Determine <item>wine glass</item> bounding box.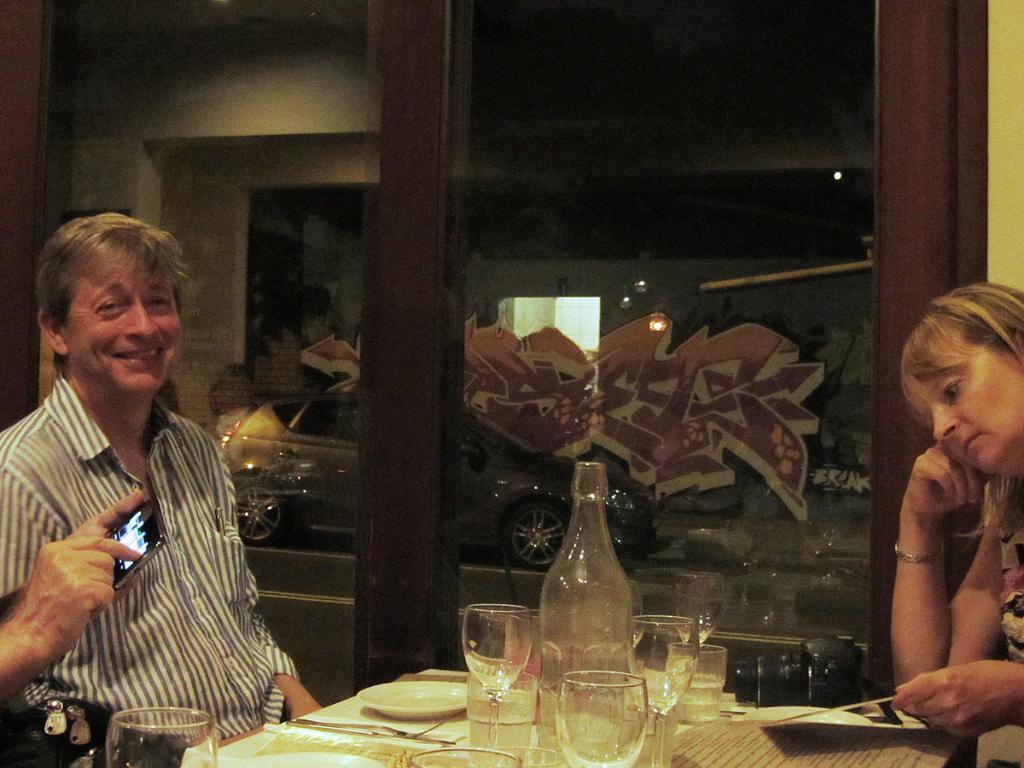
Determined: bbox(556, 670, 652, 766).
